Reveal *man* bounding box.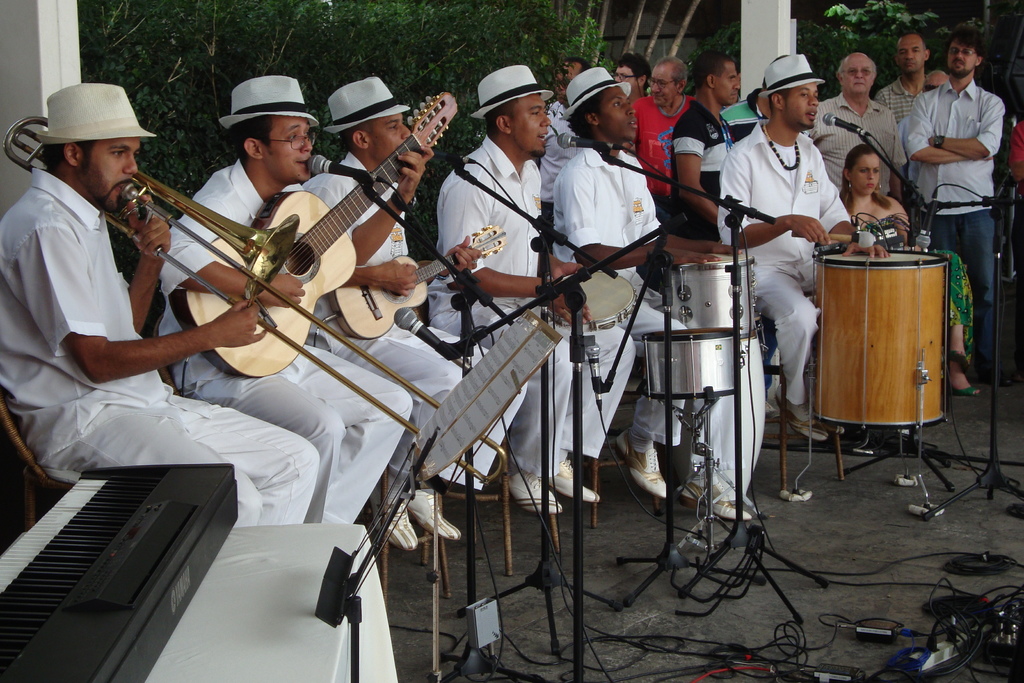
Revealed: x1=898 y1=30 x2=1009 y2=381.
